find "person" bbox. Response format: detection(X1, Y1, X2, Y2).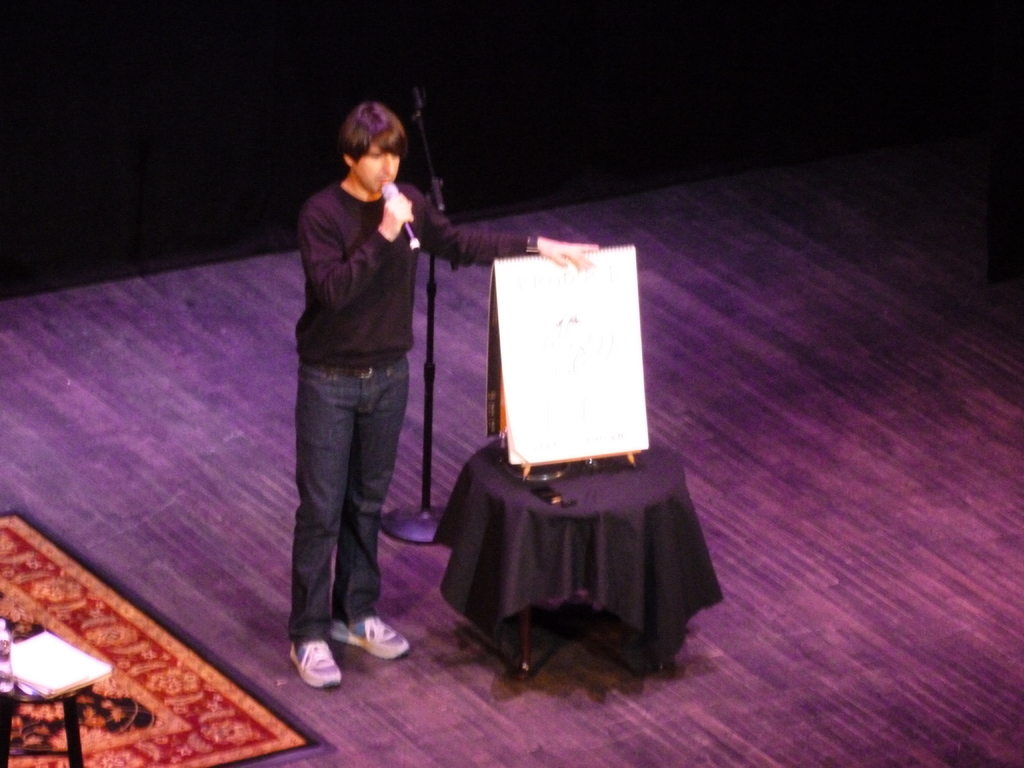
detection(283, 99, 599, 692).
